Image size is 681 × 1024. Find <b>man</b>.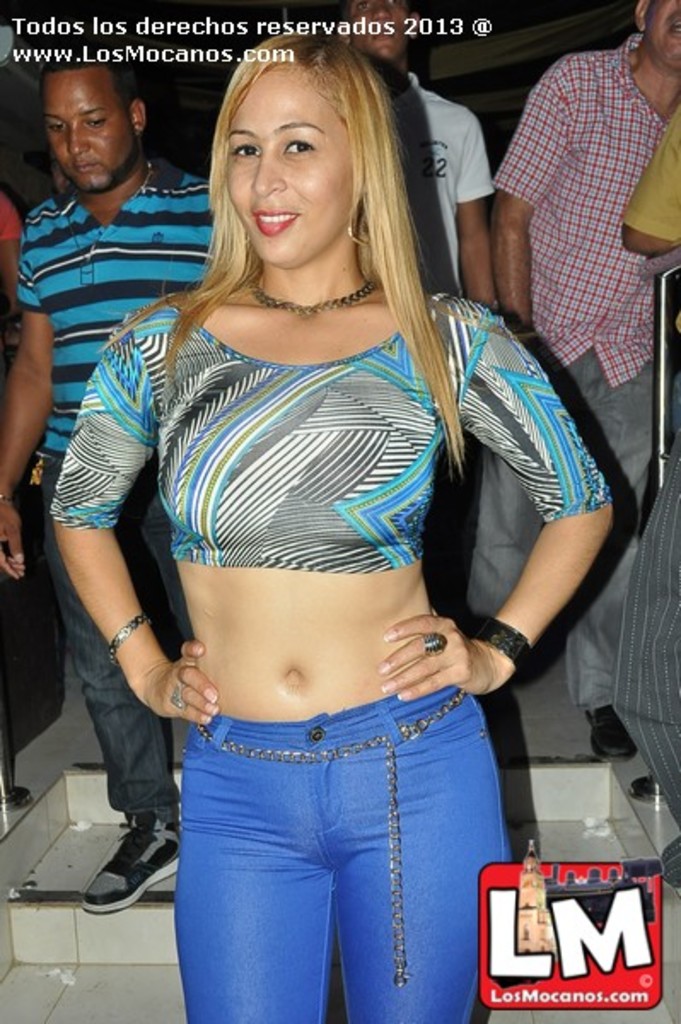
select_region(604, 109, 679, 886).
